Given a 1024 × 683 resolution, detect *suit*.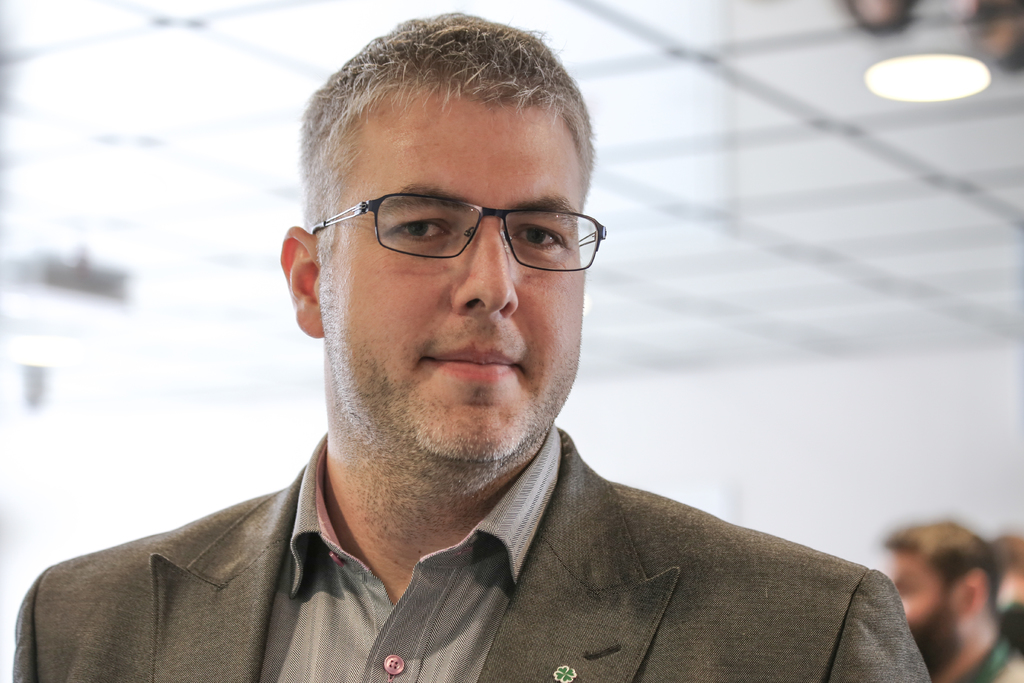
<region>19, 389, 828, 667</region>.
